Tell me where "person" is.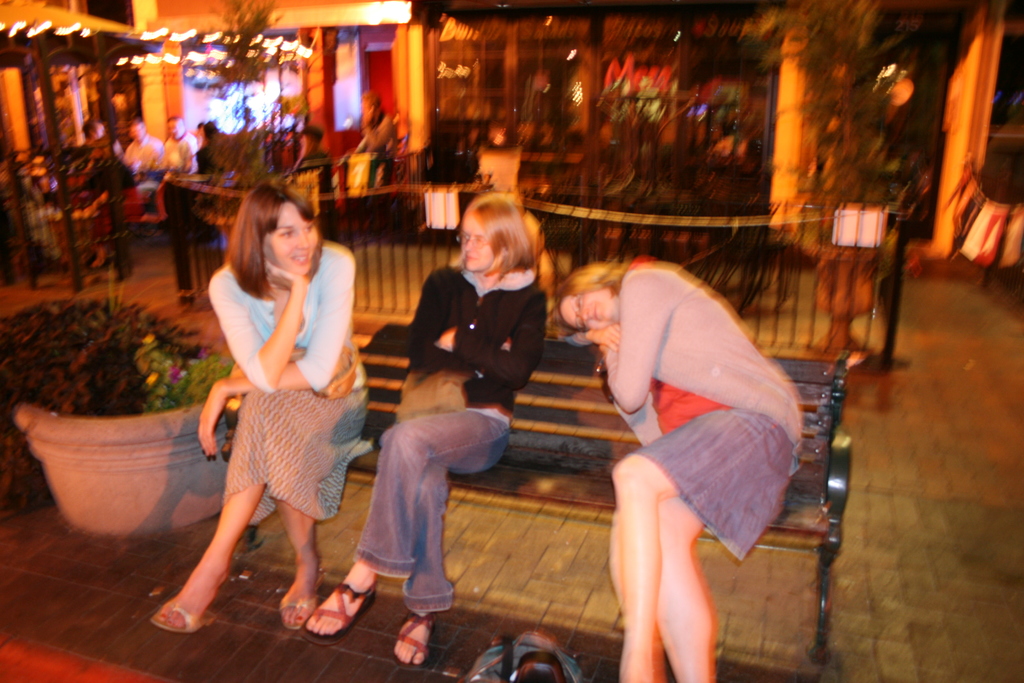
"person" is at {"left": 301, "top": 188, "right": 561, "bottom": 671}.
